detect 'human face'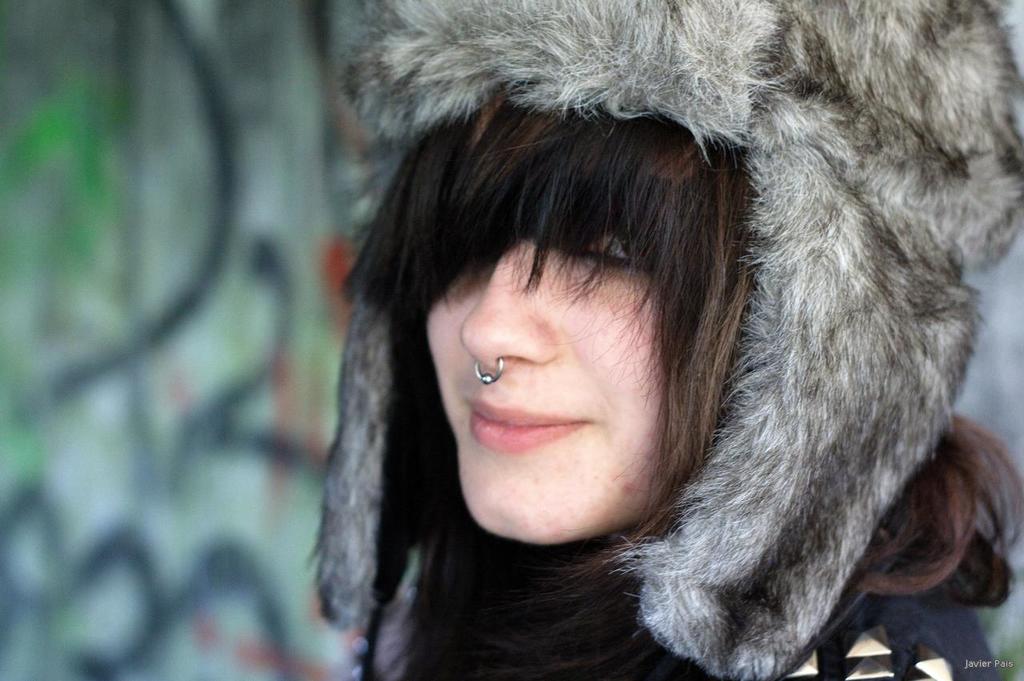
locate(418, 132, 687, 547)
